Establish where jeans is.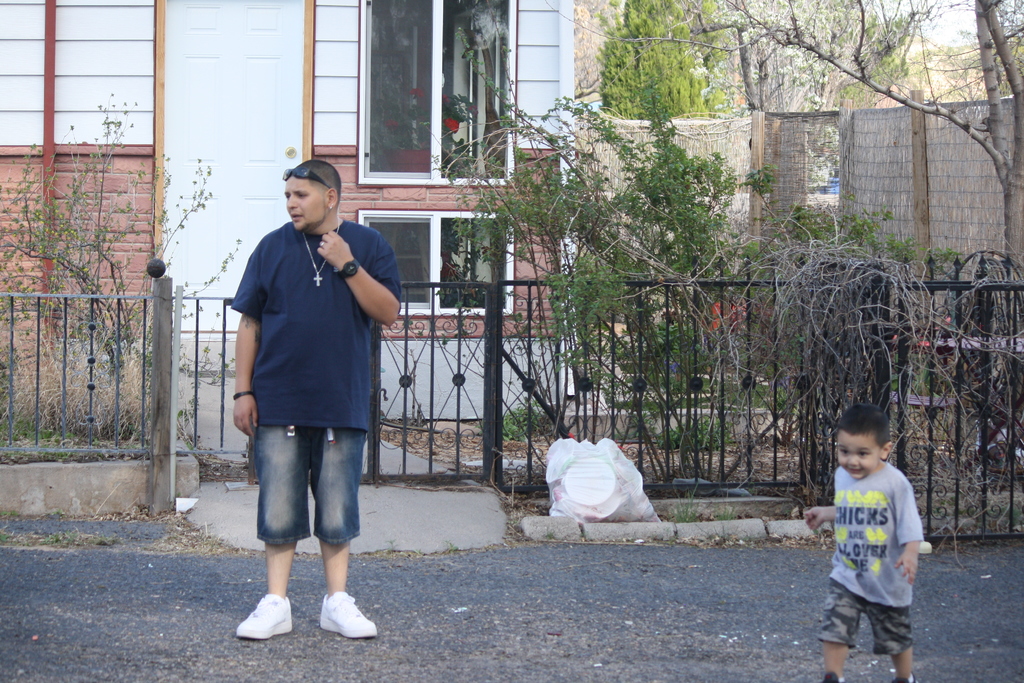
Established at (253, 427, 368, 548).
